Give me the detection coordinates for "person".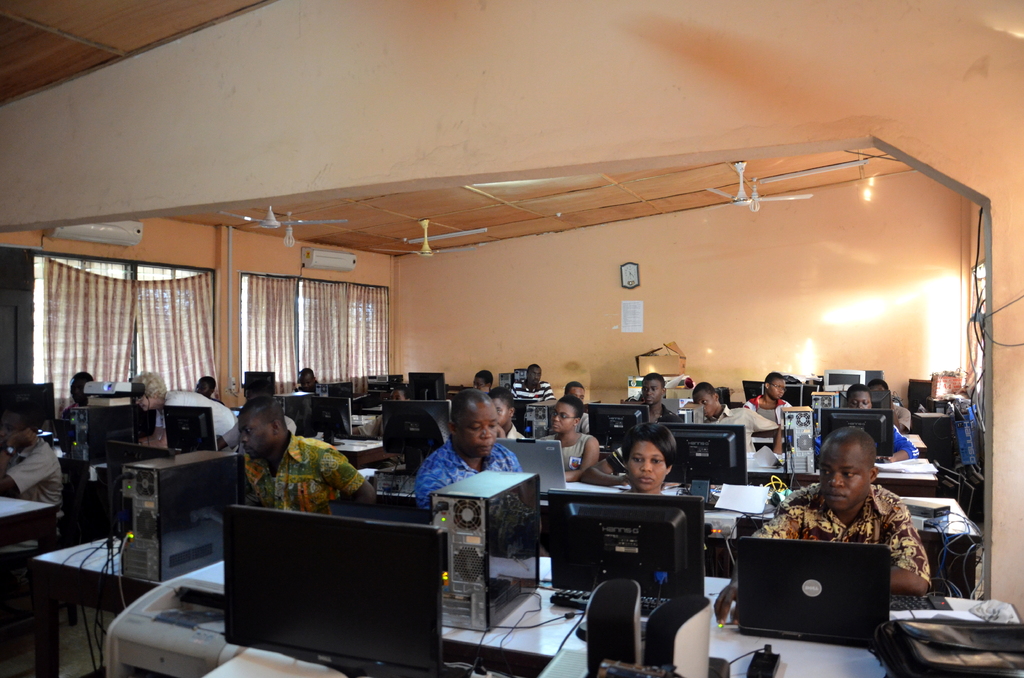
Rect(691, 382, 788, 456).
